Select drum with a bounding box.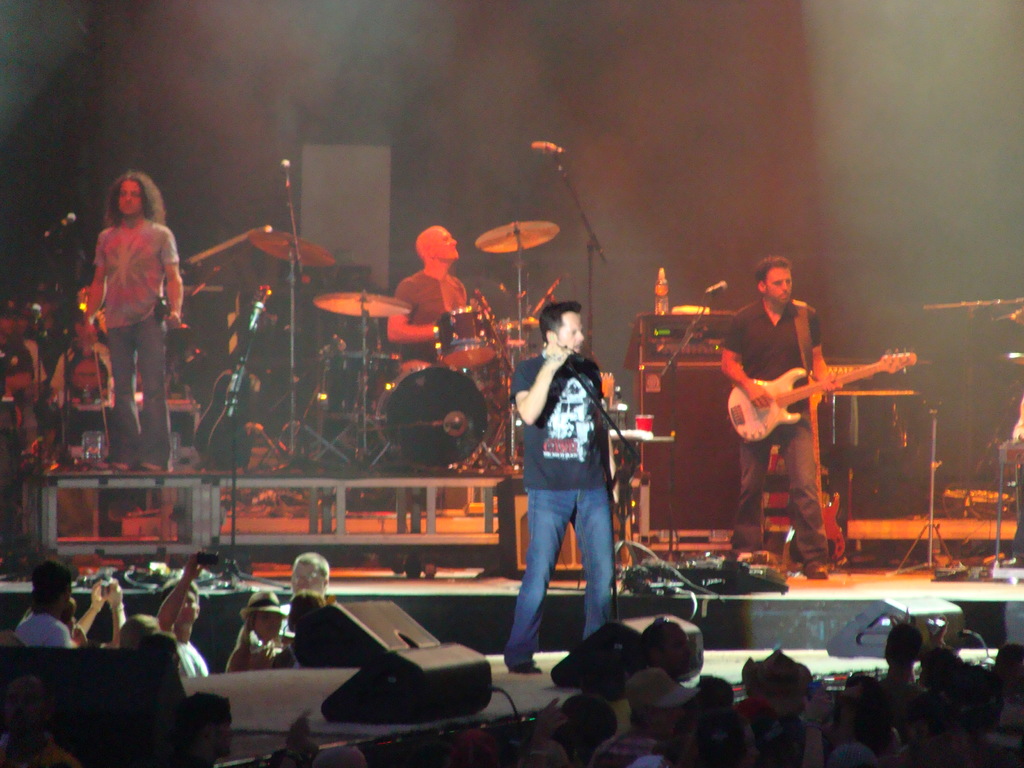
(left=499, top=317, right=541, bottom=363).
